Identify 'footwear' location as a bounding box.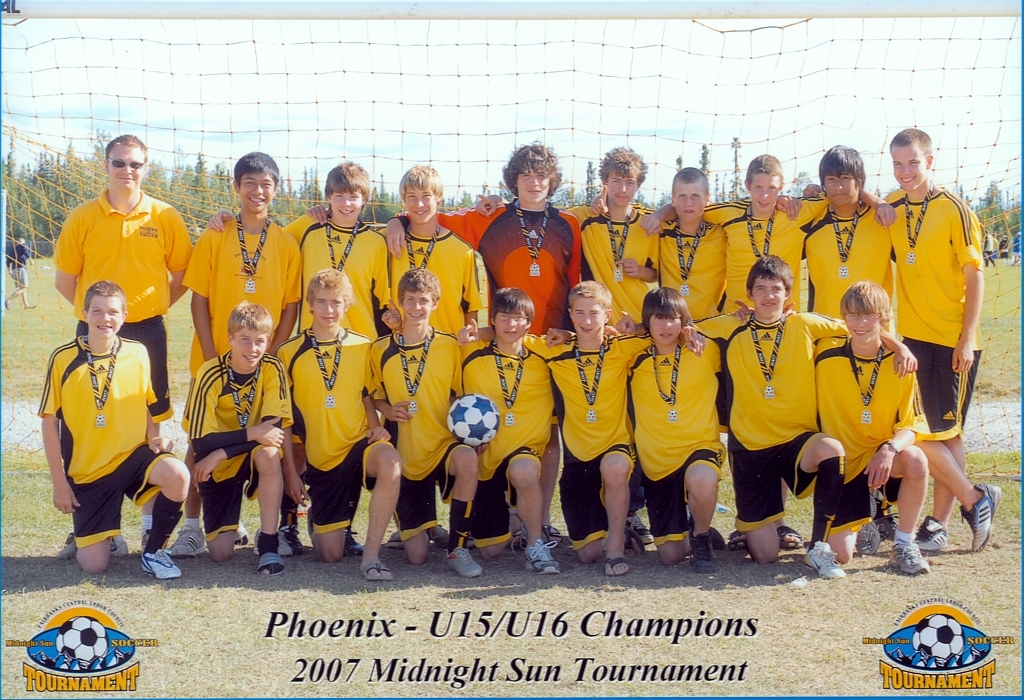
rect(340, 529, 363, 557).
